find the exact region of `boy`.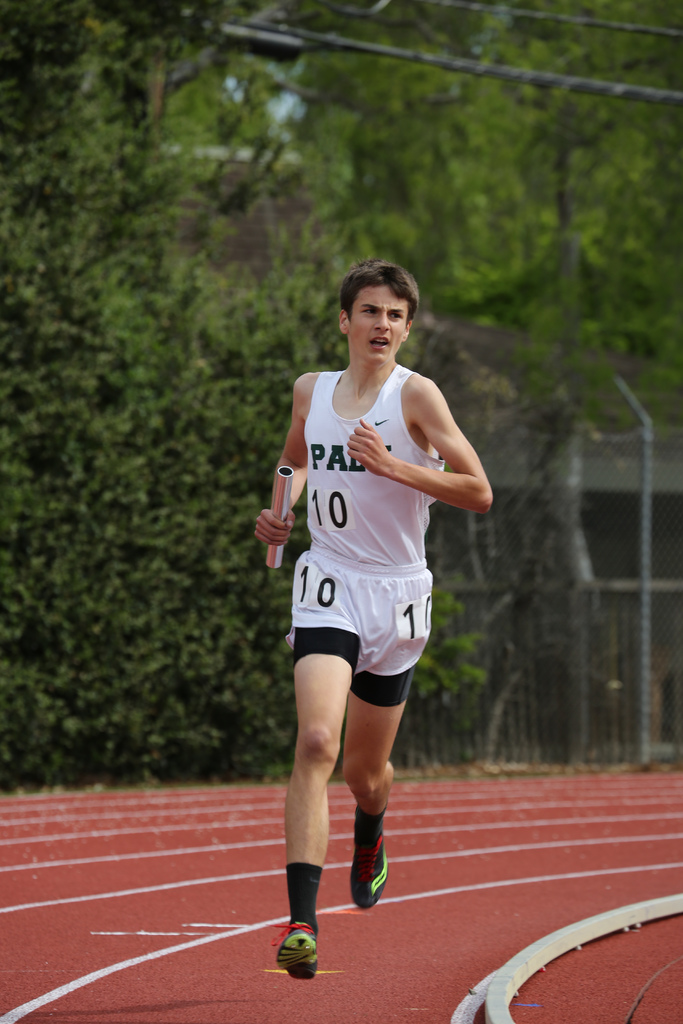
Exact region: box=[251, 262, 499, 982].
